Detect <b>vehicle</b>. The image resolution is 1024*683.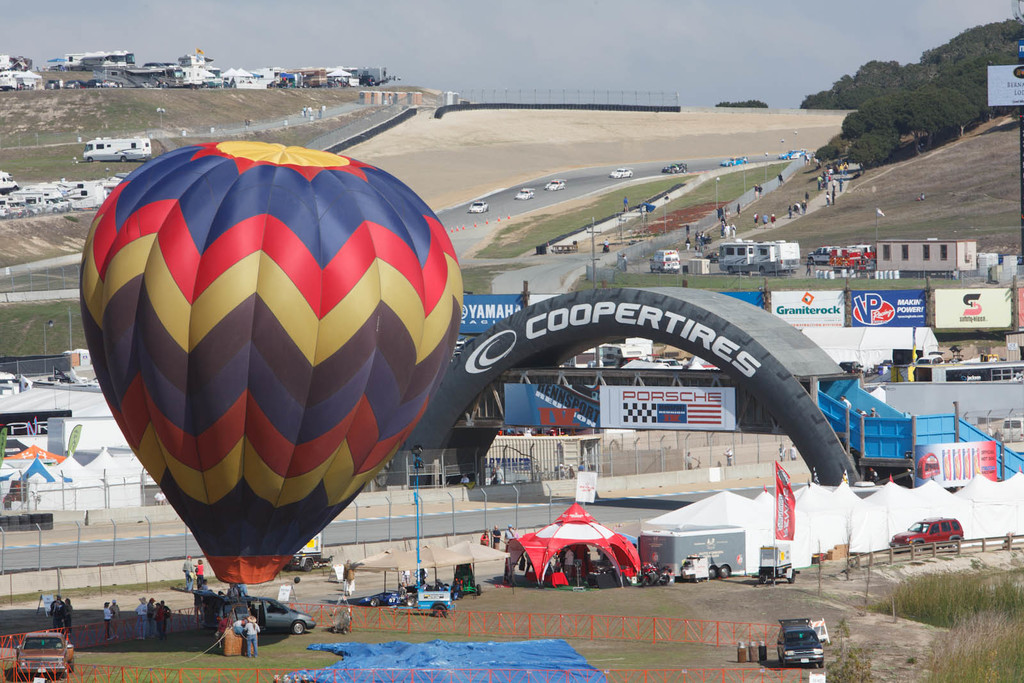
BBox(780, 145, 803, 160).
